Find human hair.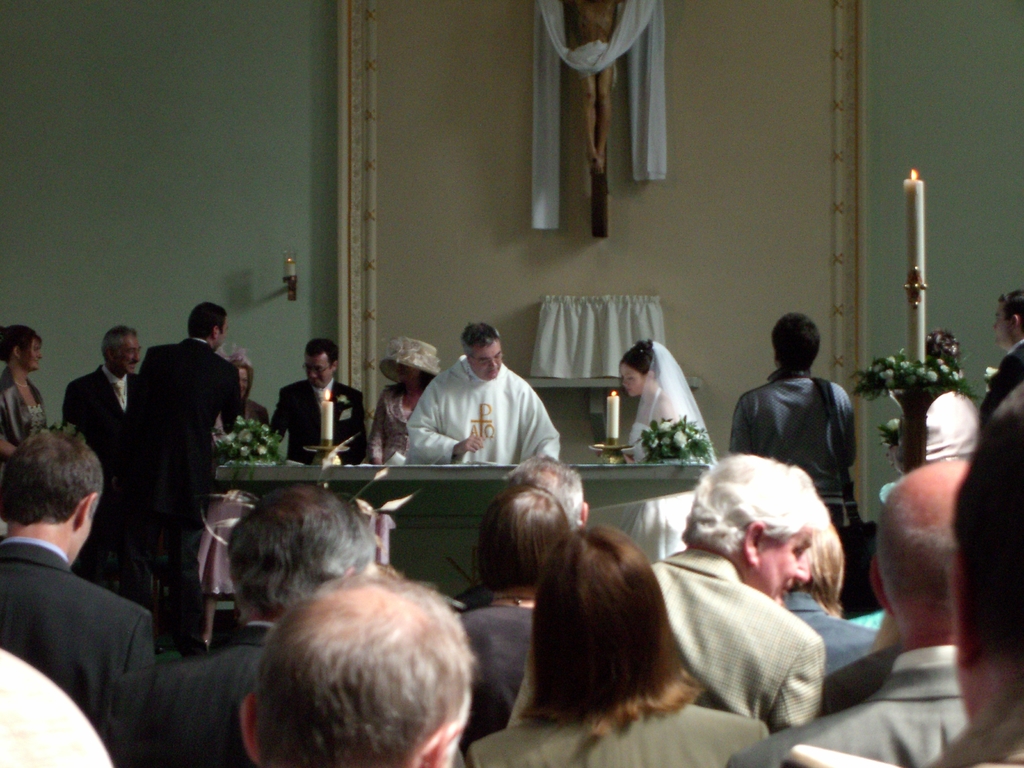
518/522/708/767.
